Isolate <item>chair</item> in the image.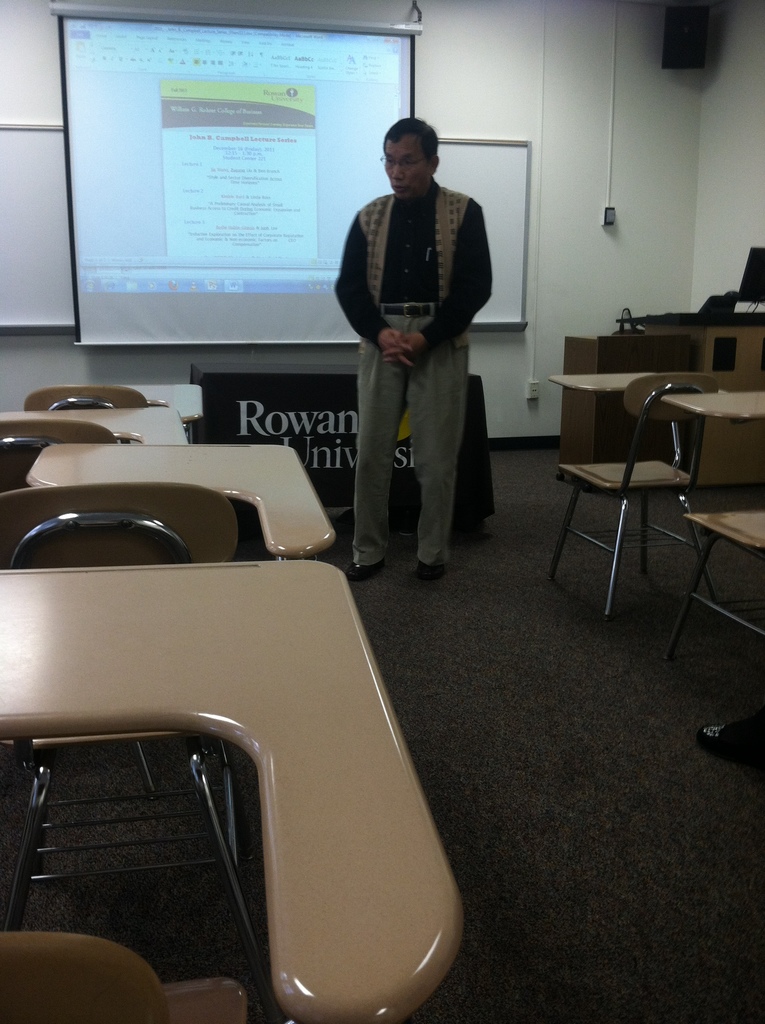
Isolated region: region(554, 361, 758, 628).
